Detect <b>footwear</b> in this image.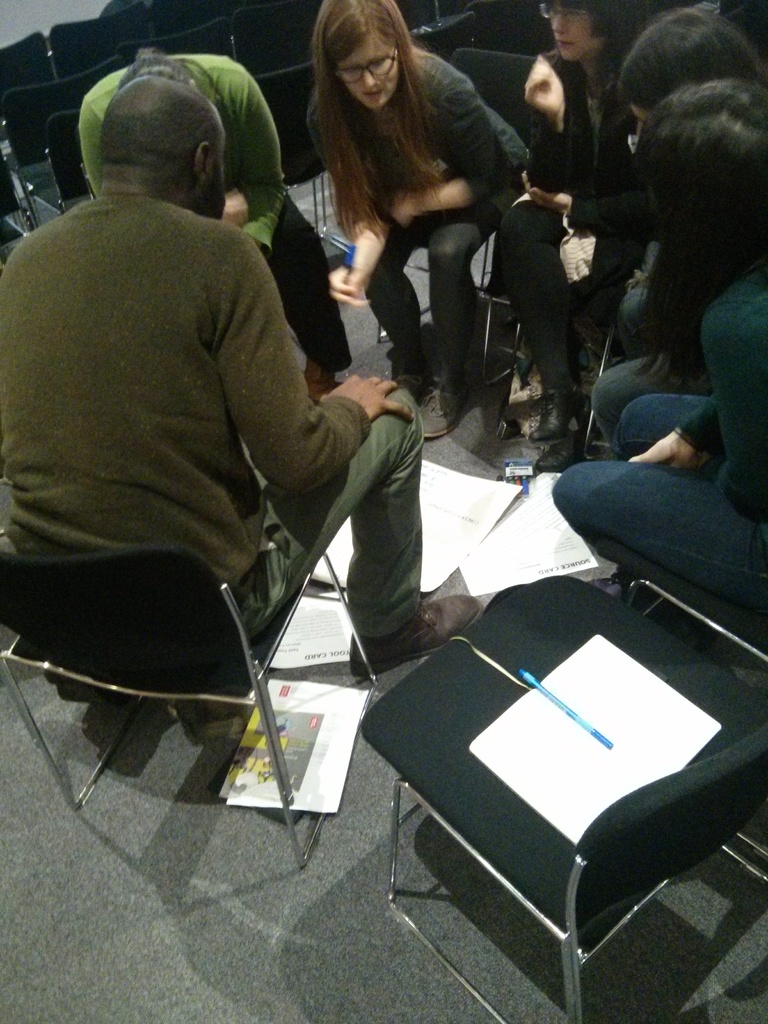
Detection: l=353, t=600, r=486, b=669.
